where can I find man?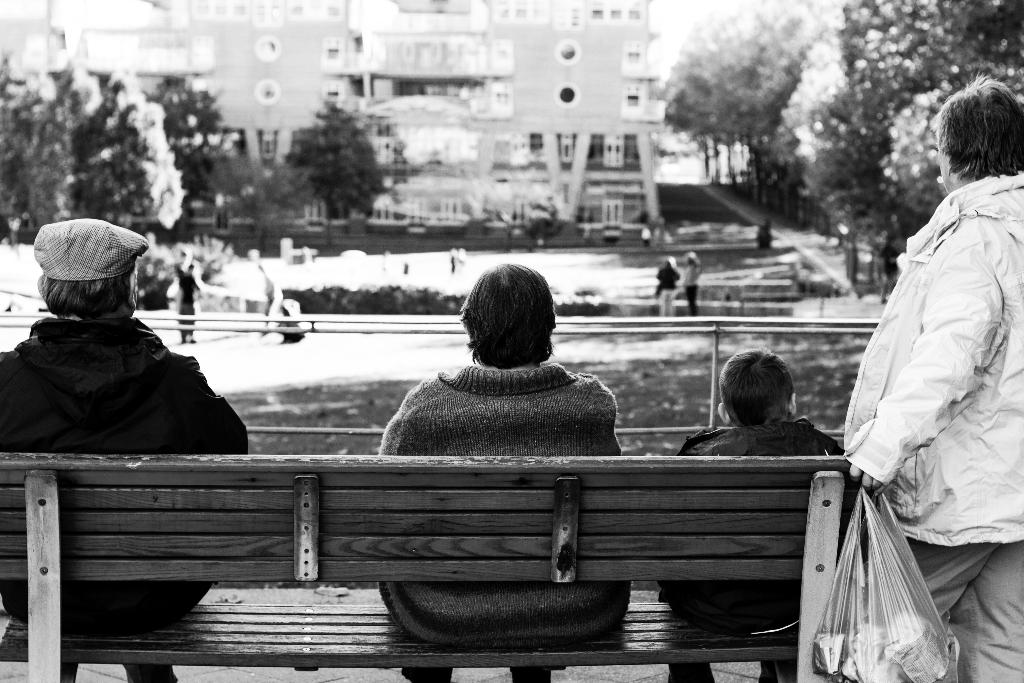
You can find it at {"x1": 0, "y1": 216, "x2": 246, "y2": 679}.
